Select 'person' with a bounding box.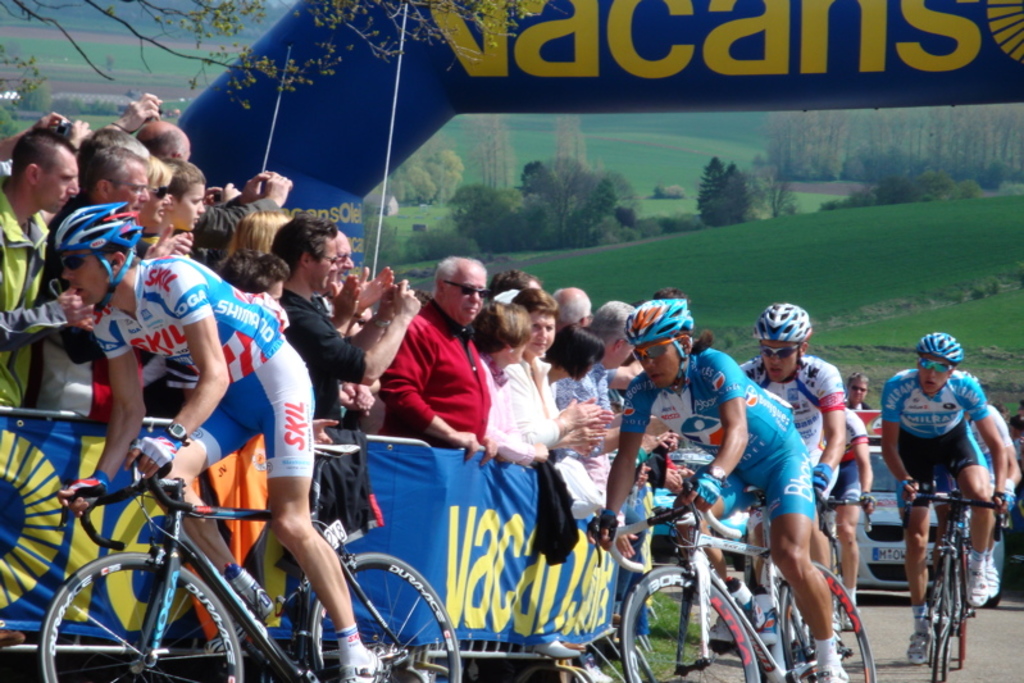
970,390,1023,600.
